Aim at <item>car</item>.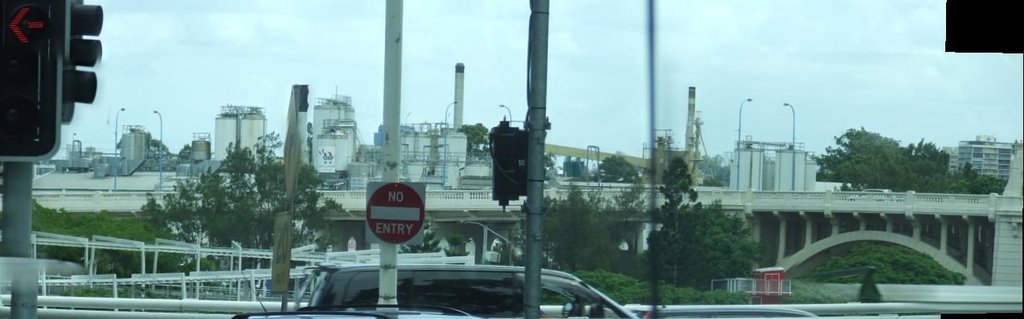
Aimed at <box>303,255,639,318</box>.
